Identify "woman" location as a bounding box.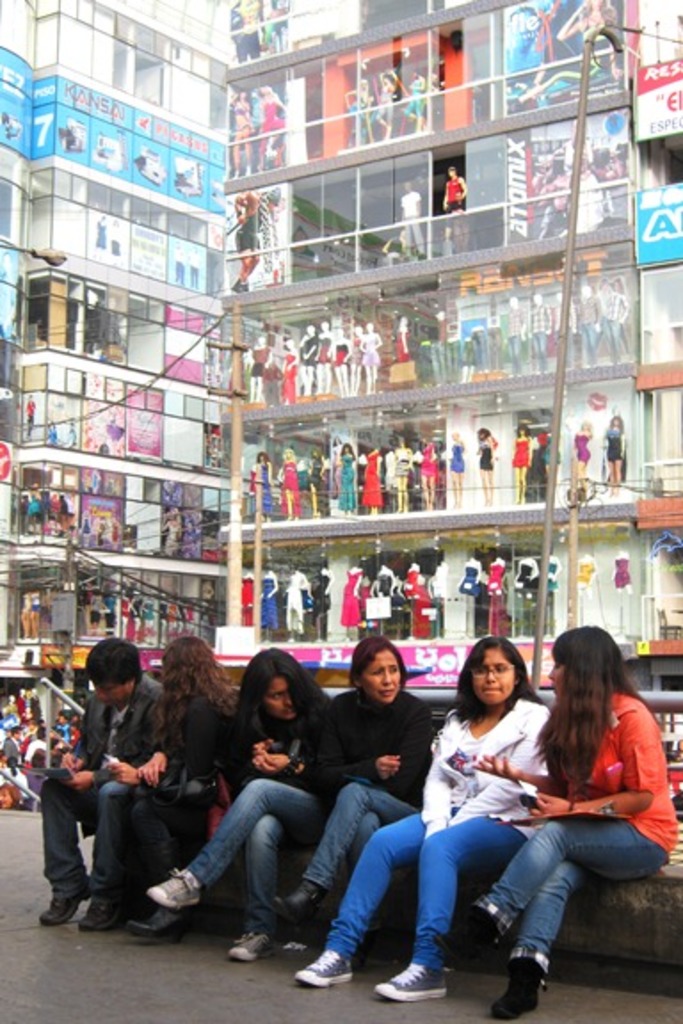
(x1=261, y1=574, x2=274, y2=628).
